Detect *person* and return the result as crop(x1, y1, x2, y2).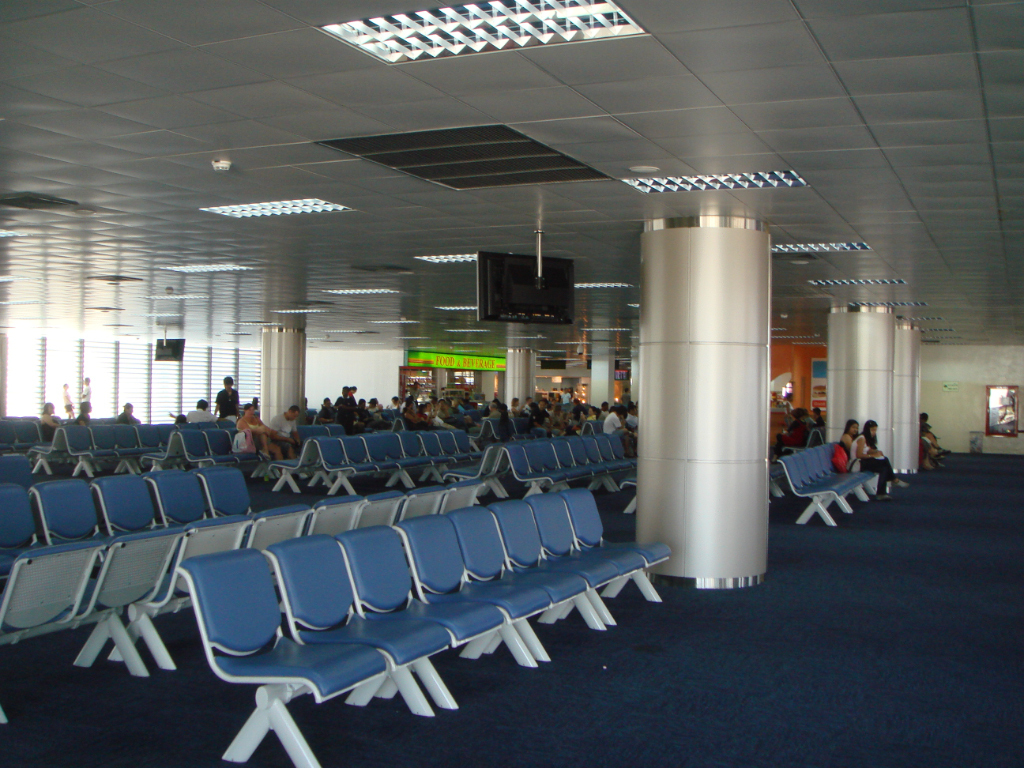
crop(210, 375, 241, 423).
